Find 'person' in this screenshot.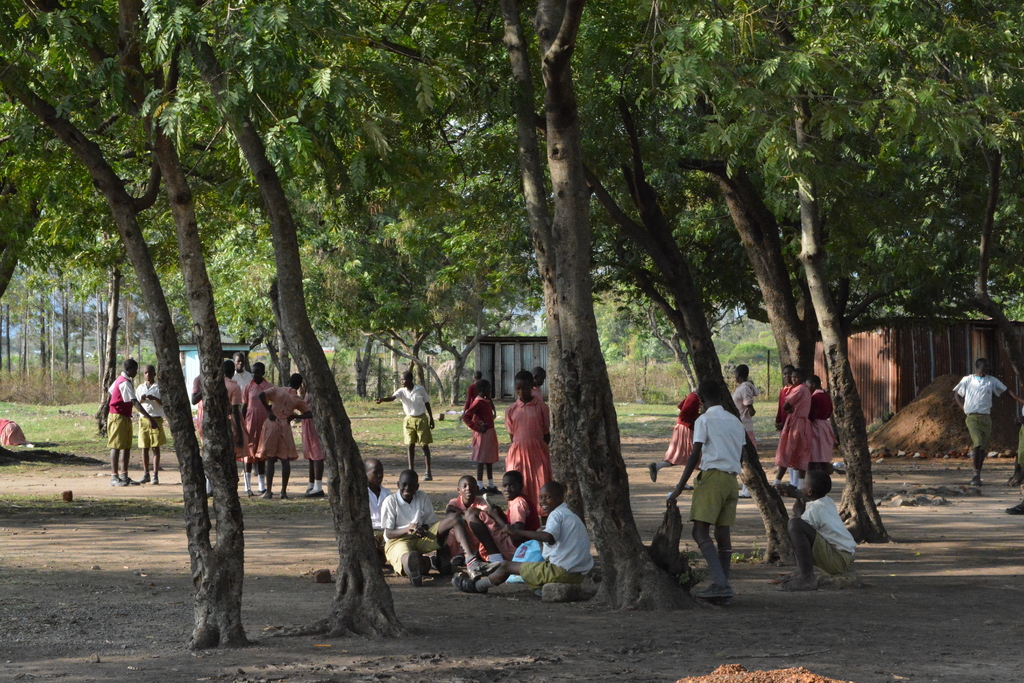
The bounding box for 'person' is bbox=[778, 372, 812, 491].
